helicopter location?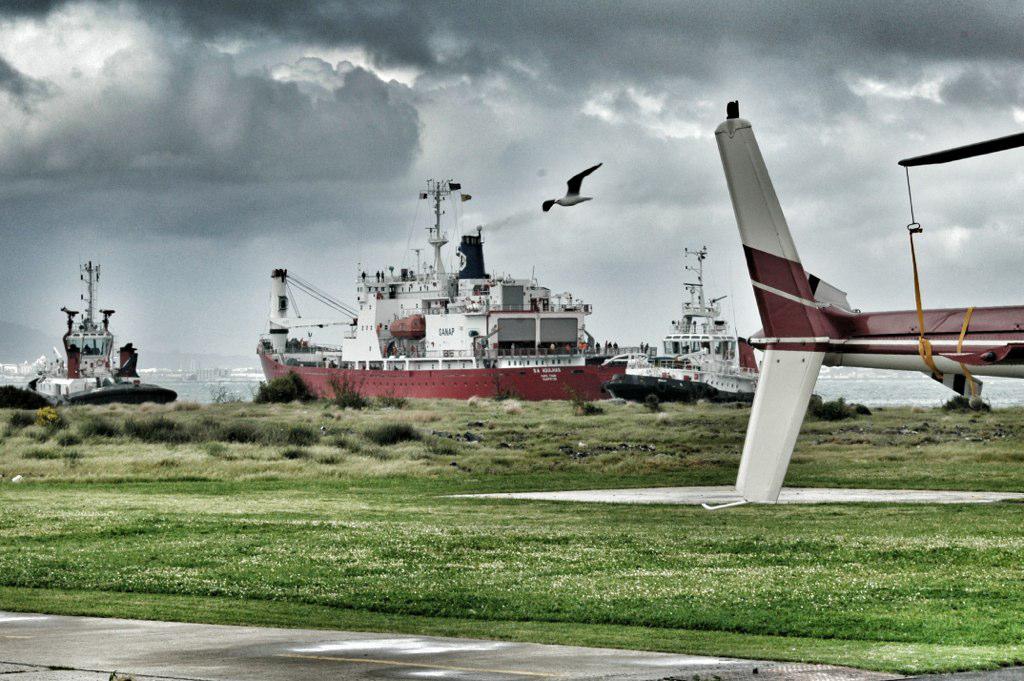
(left=714, top=98, right=1023, bottom=503)
